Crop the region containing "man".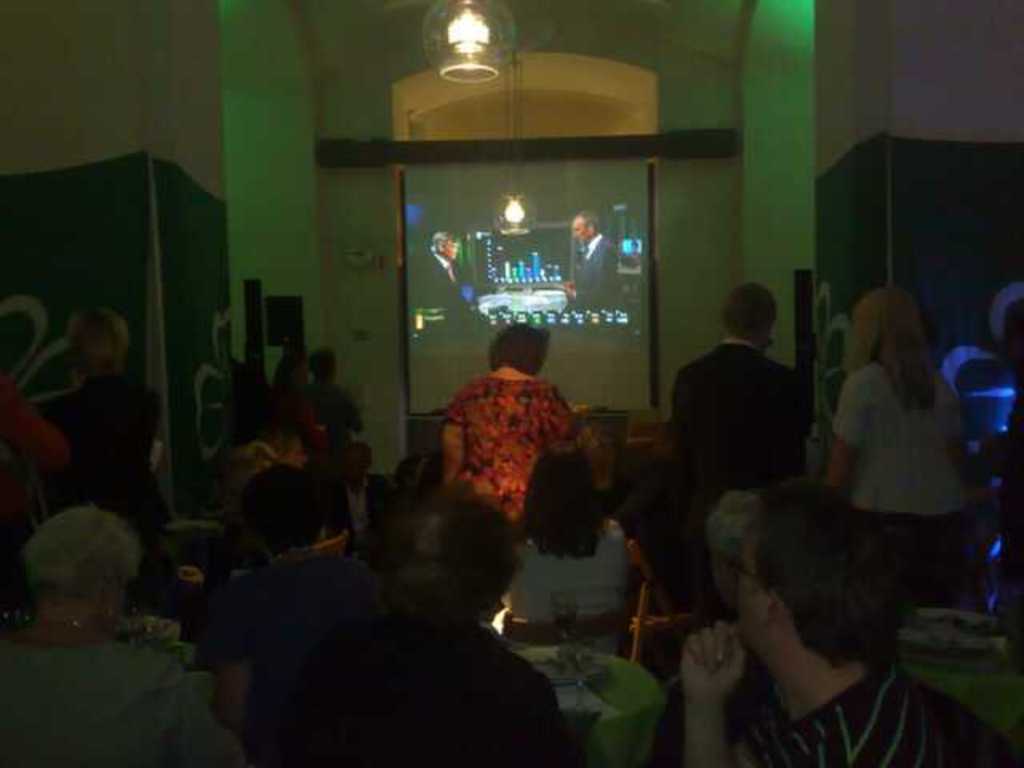
Crop region: l=680, t=482, r=1016, b=766.
